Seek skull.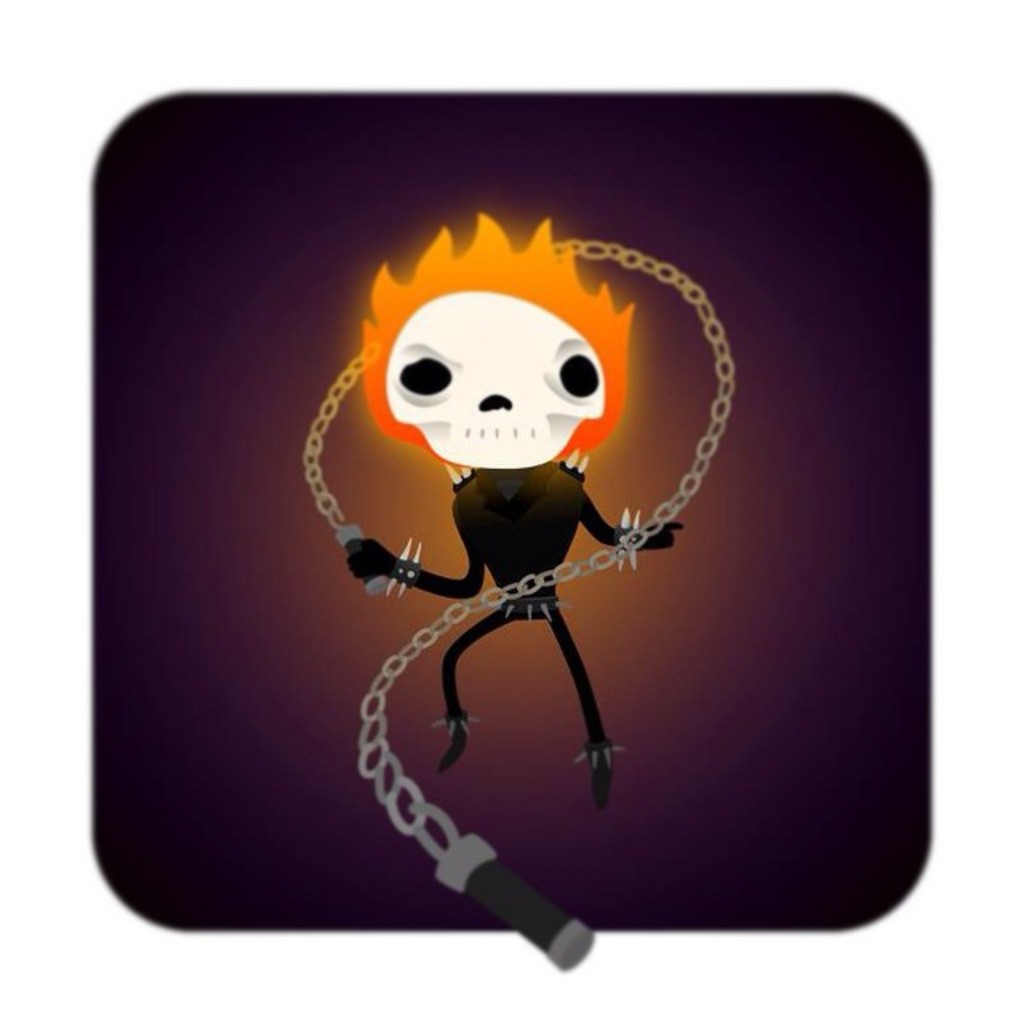
select_region(389, 283, 608, 469).
